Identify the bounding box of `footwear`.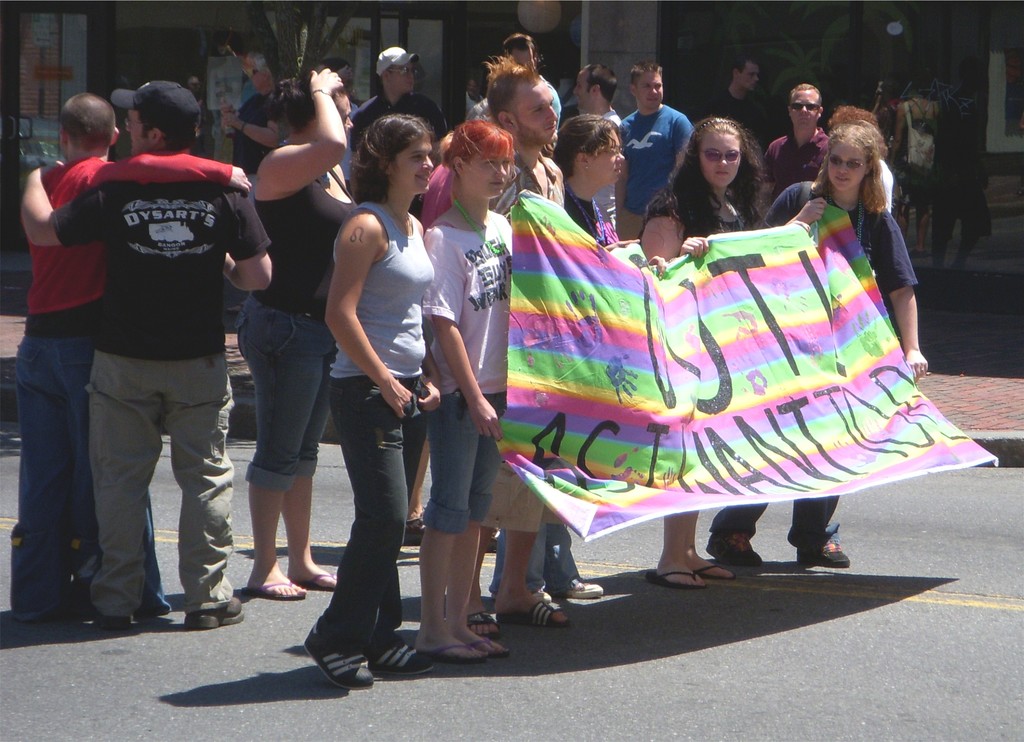
563:580:602:599.
